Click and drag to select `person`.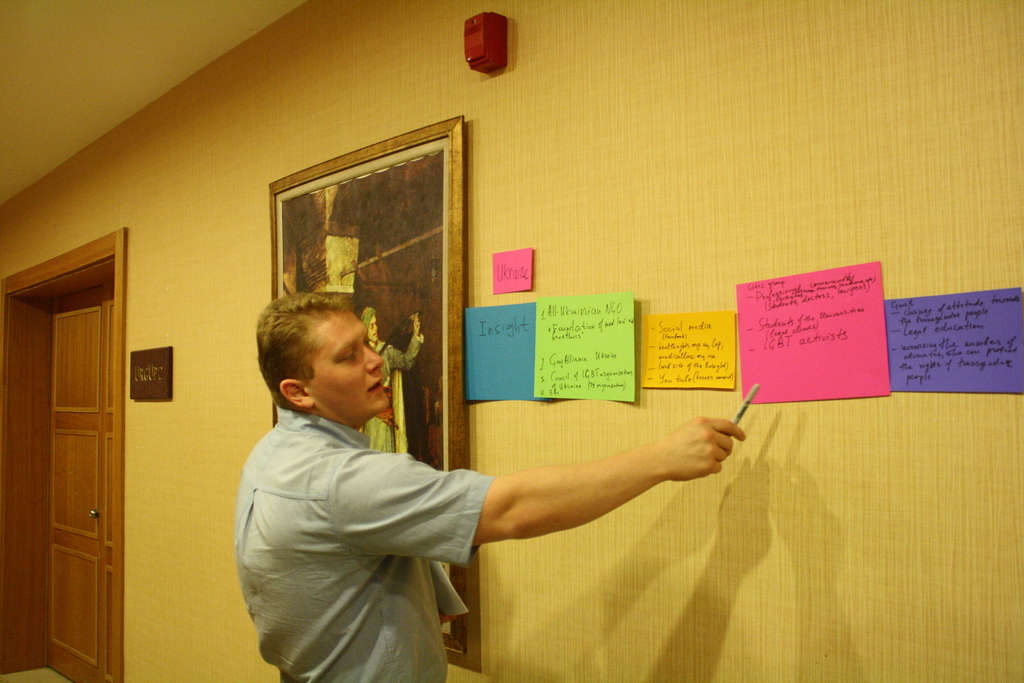
Selection: detection(221, 298, 729, 666).
